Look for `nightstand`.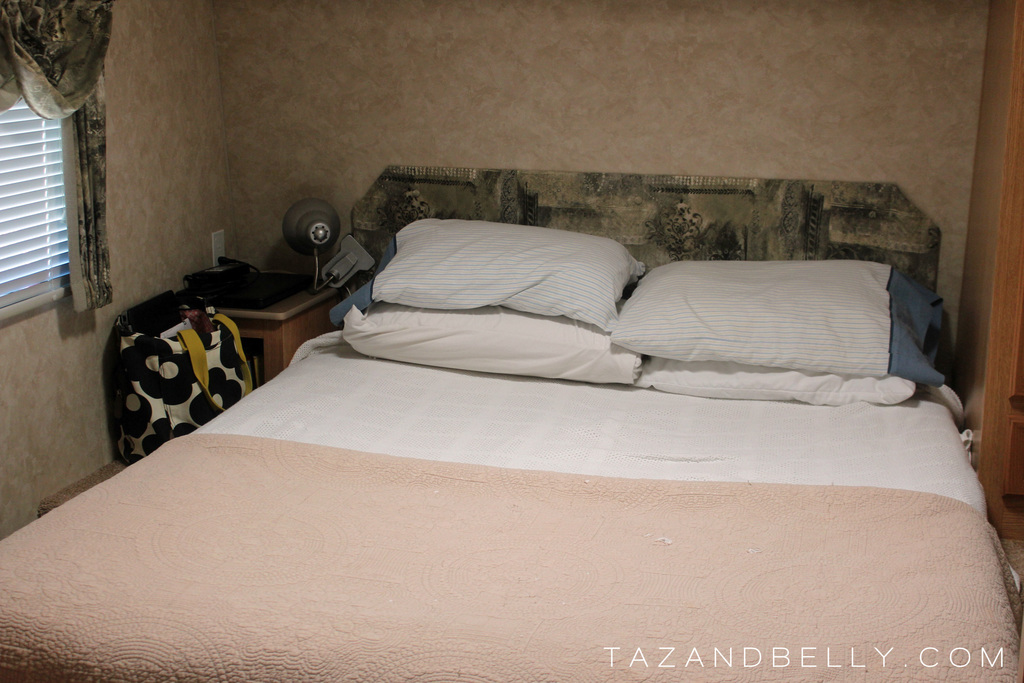
Found: [215, 278, 344, 388].
